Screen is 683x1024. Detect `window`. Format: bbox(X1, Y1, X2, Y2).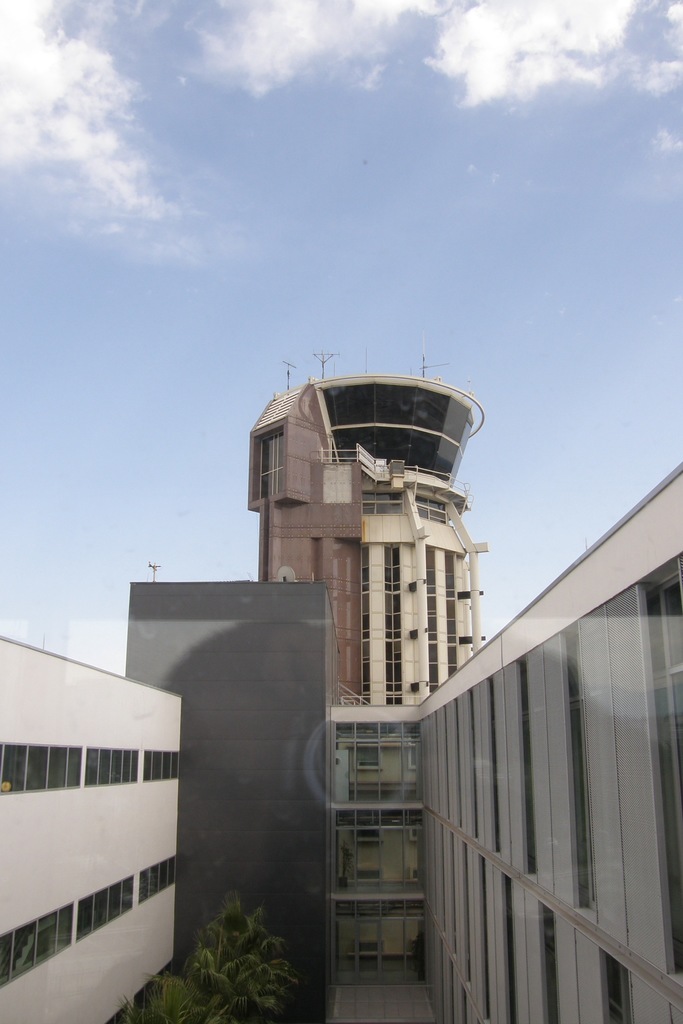
bbox(0, 906, 71, 986).
